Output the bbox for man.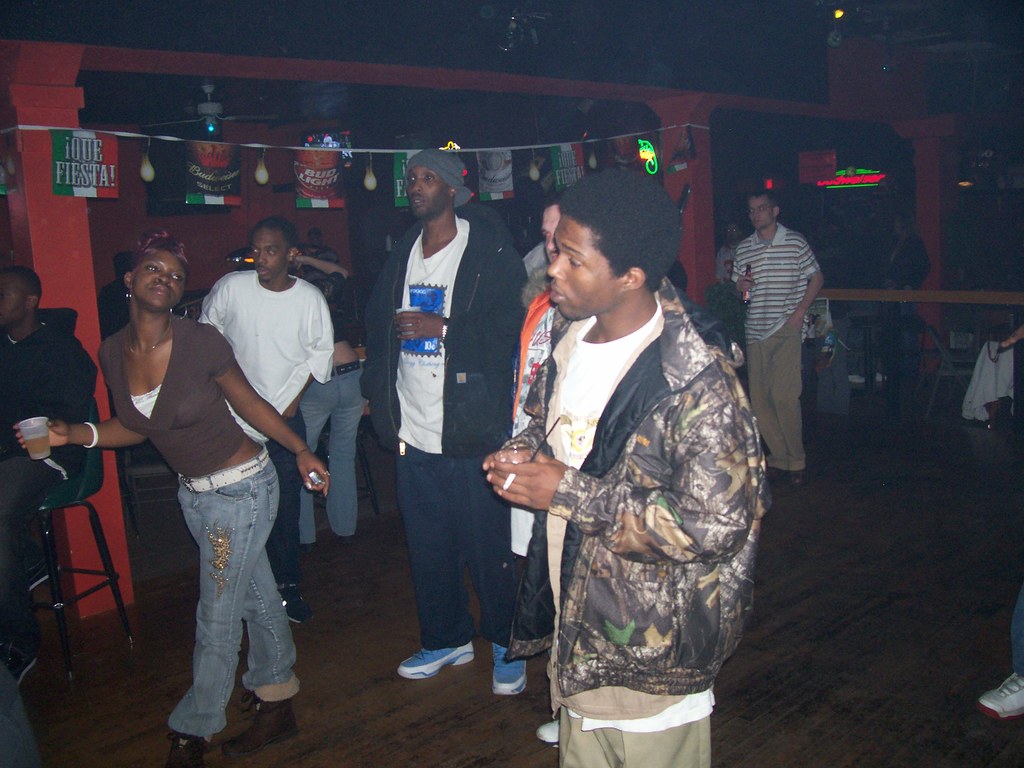
bbox=(732, 192, 827, 467).
